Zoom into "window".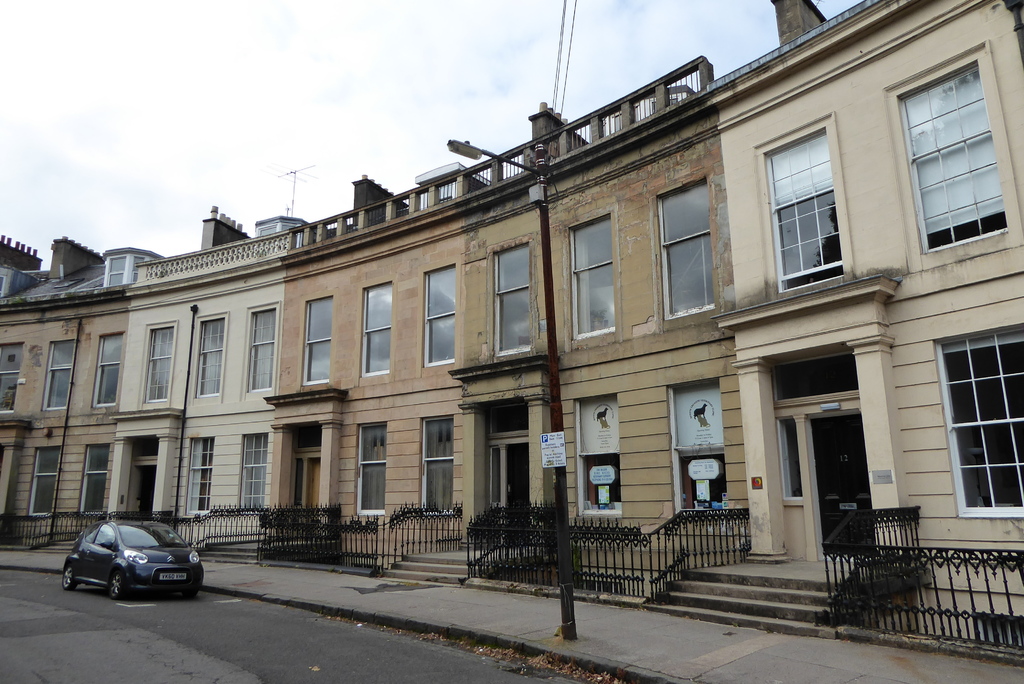
Zoom target: 147 322 179 403.
